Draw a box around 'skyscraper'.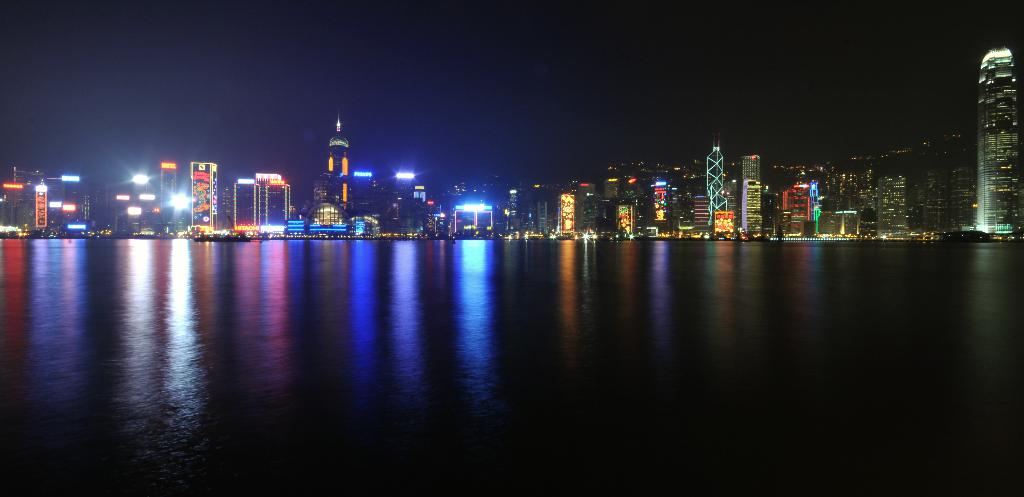
box(605, 162, 683, 236).
